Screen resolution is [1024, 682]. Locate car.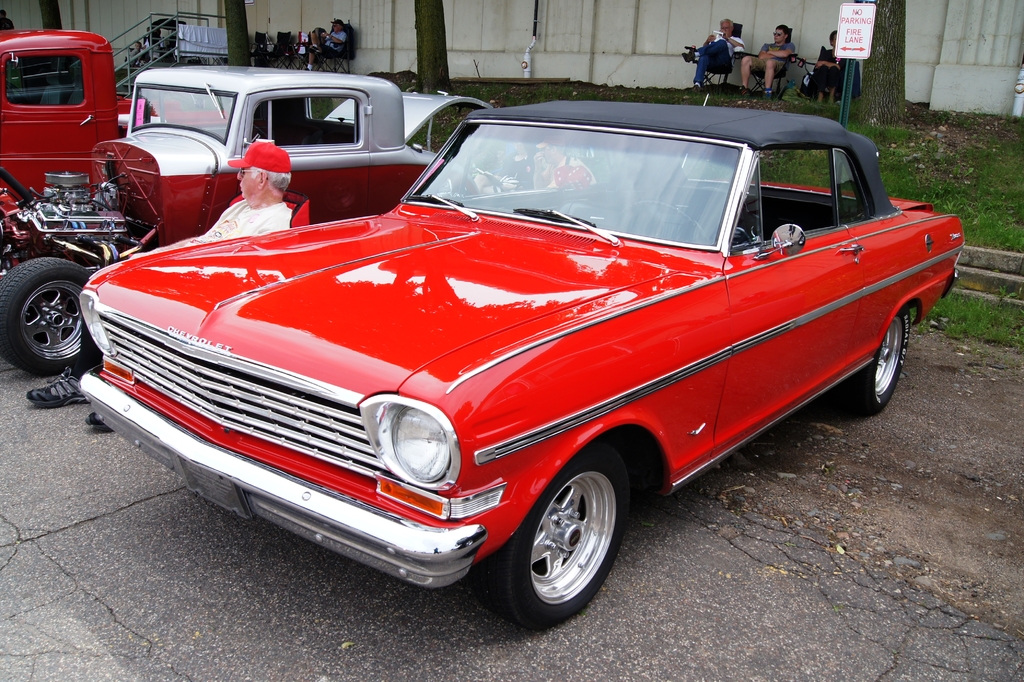
box(54, 93, 915, 622).
